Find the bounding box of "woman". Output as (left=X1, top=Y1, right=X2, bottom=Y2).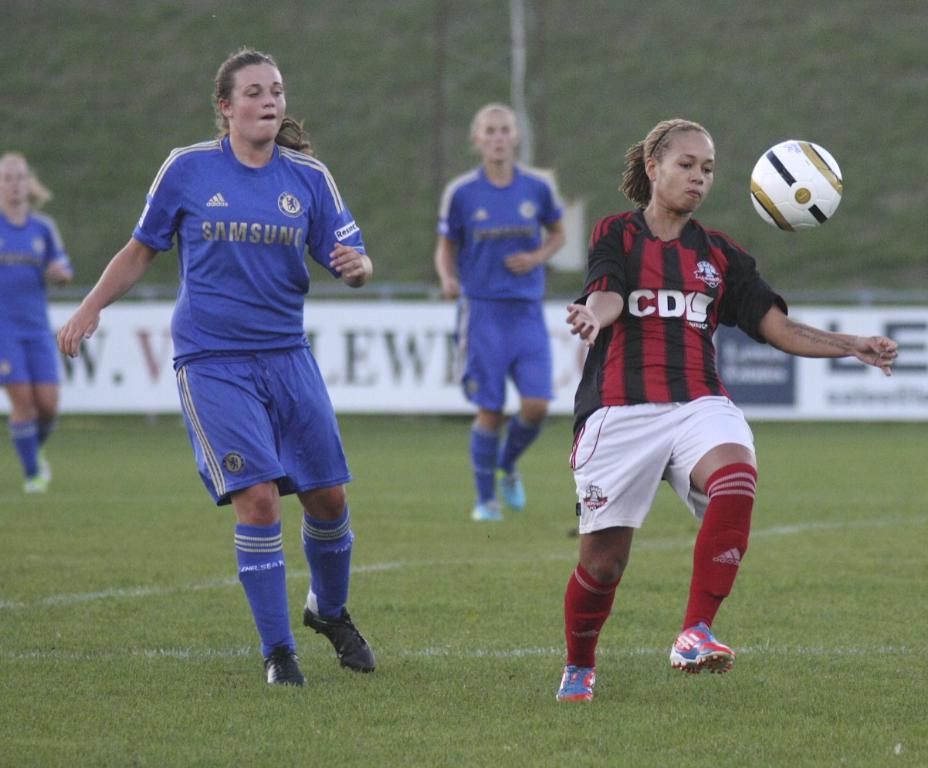
(left=434, top=101, right=564, bottom=527).
